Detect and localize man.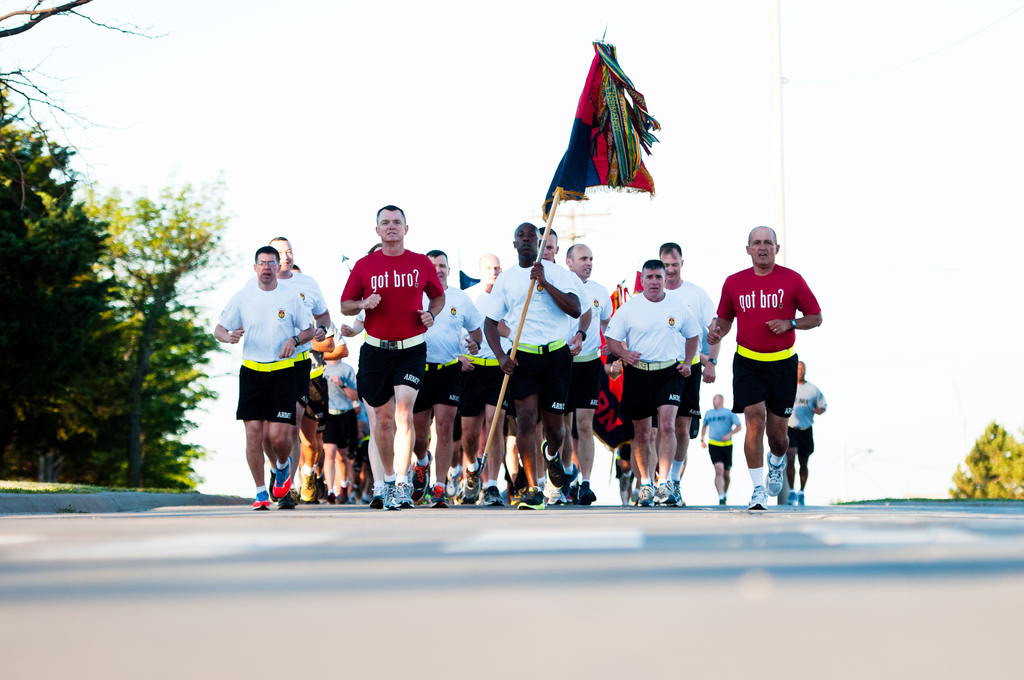
Localized at pyautogui.locateOnScreen(295, 316, 332, 501).
